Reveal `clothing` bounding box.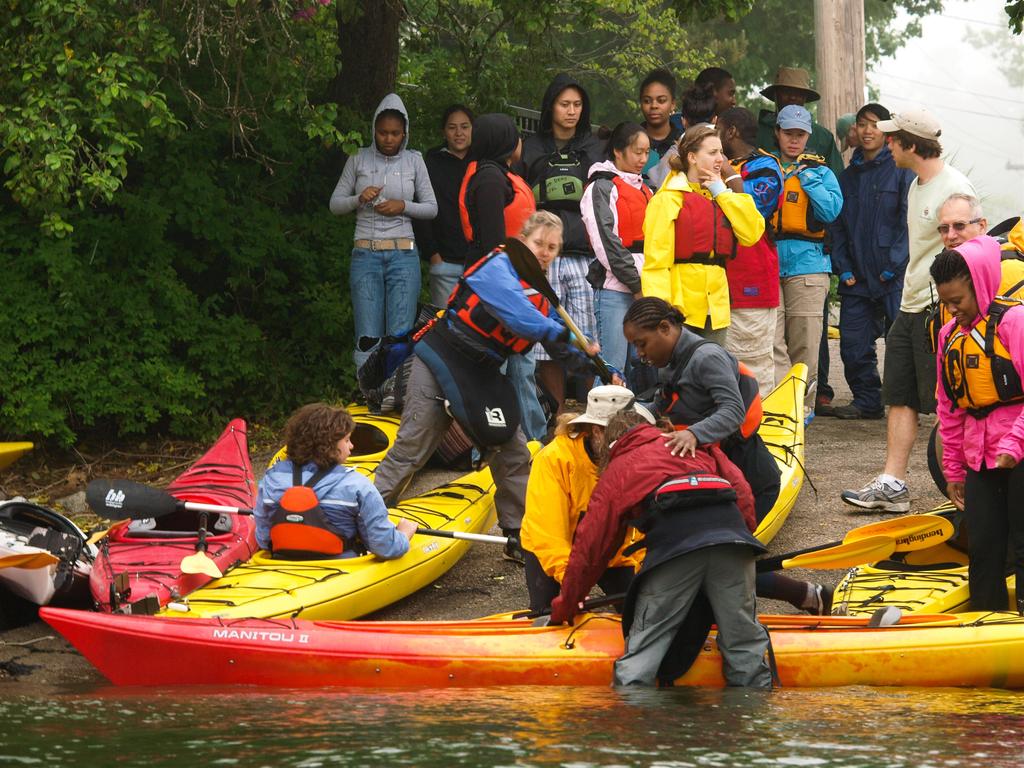
Revealed: l=636, t=119, r=686, b=176.
